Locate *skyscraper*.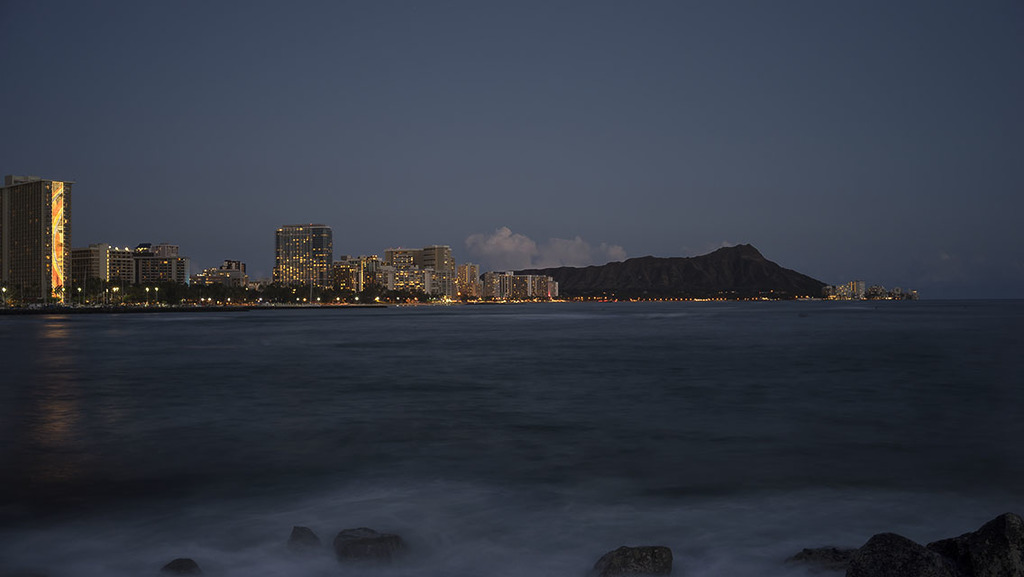
Bounding box: 382:244:453:293.
